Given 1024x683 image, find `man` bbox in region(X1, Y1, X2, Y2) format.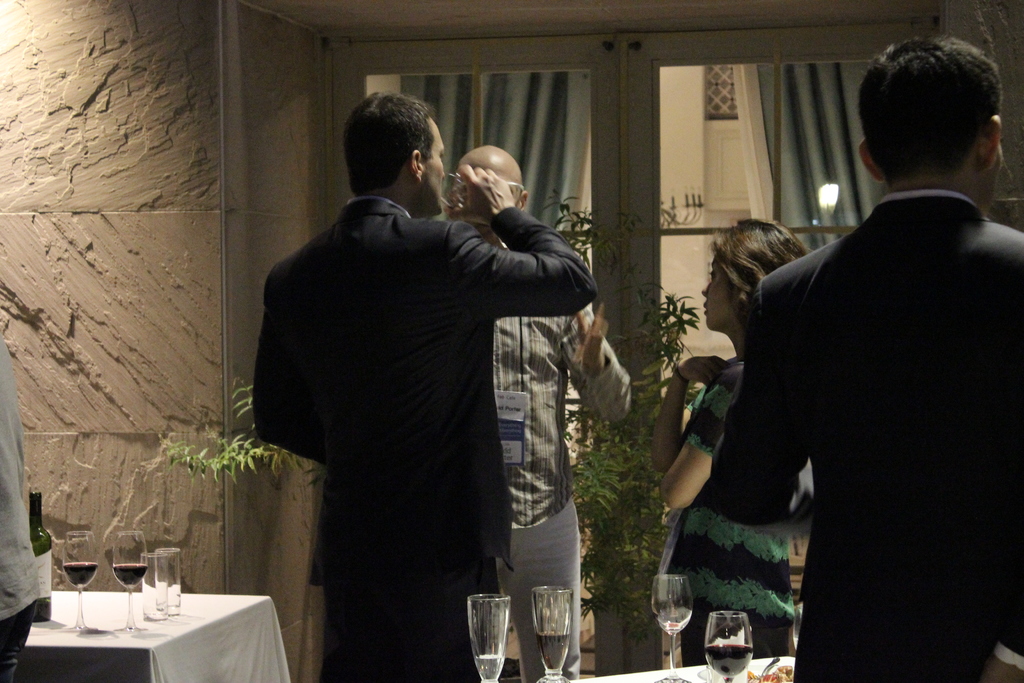
region(250, 90, 594, 682).
